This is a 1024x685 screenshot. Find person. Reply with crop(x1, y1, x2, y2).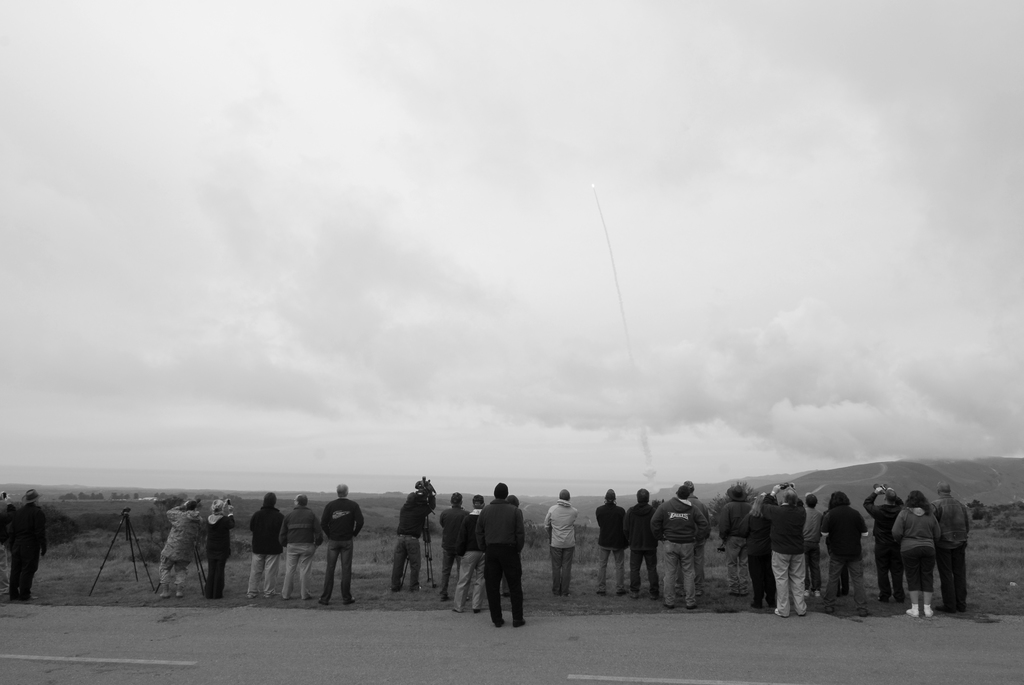
crop(280, 489, 326, 608).
